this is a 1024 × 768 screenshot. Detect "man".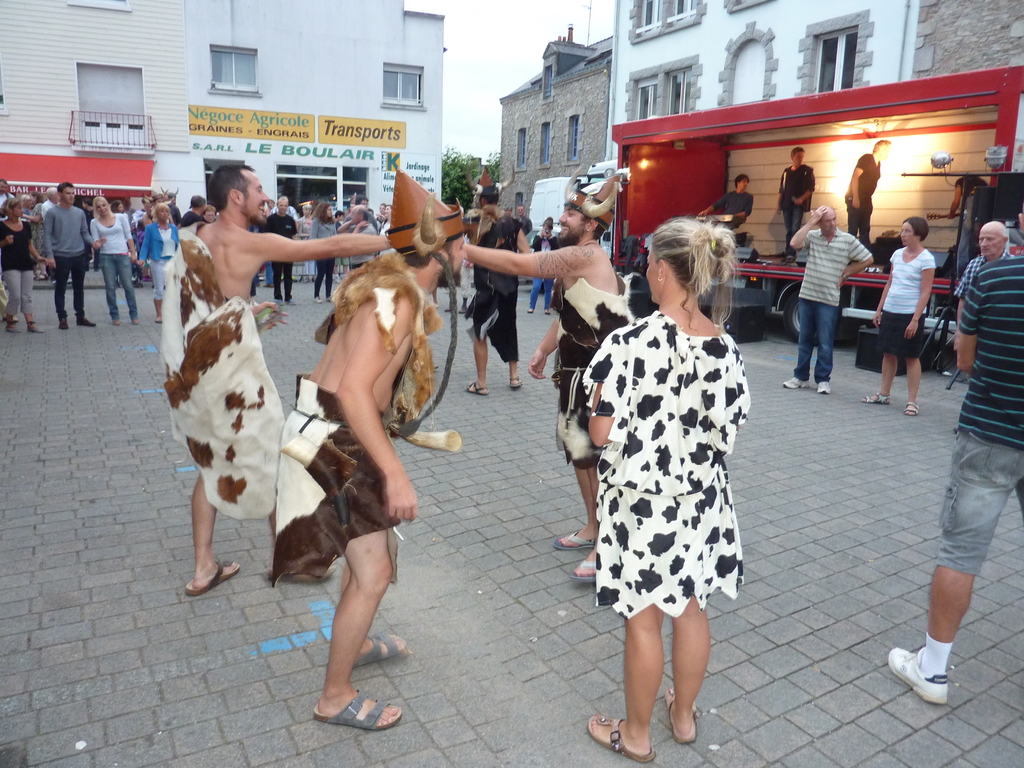
<bbox>460, 163, 534, 403</bbox>.
